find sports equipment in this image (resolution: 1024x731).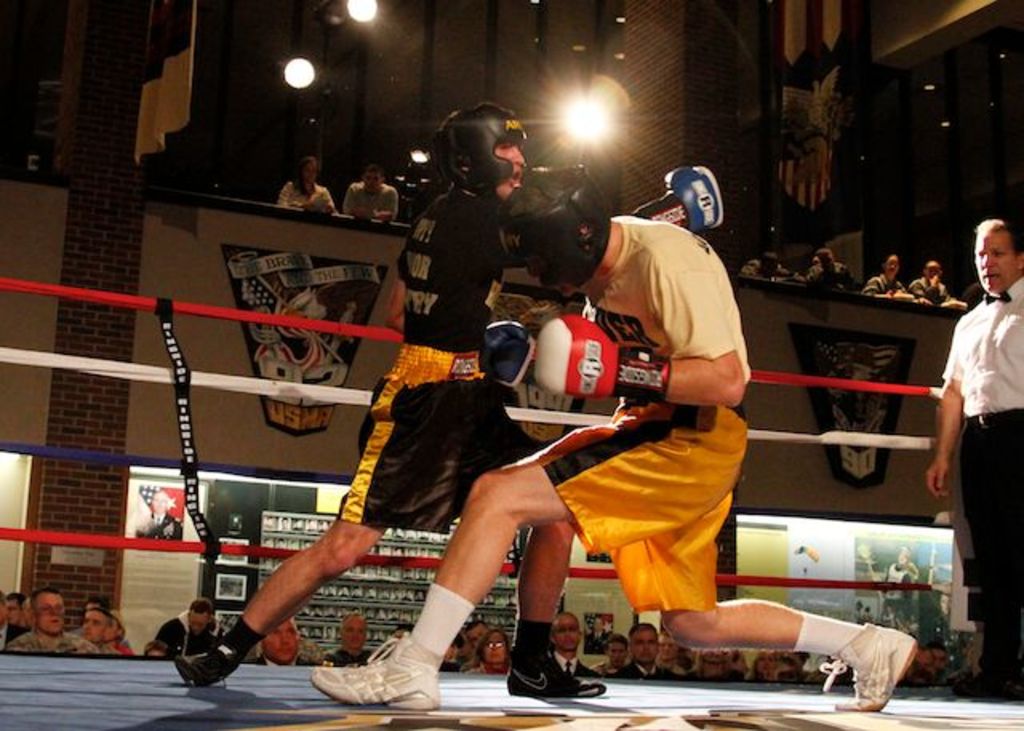
(533,310,677,400).
